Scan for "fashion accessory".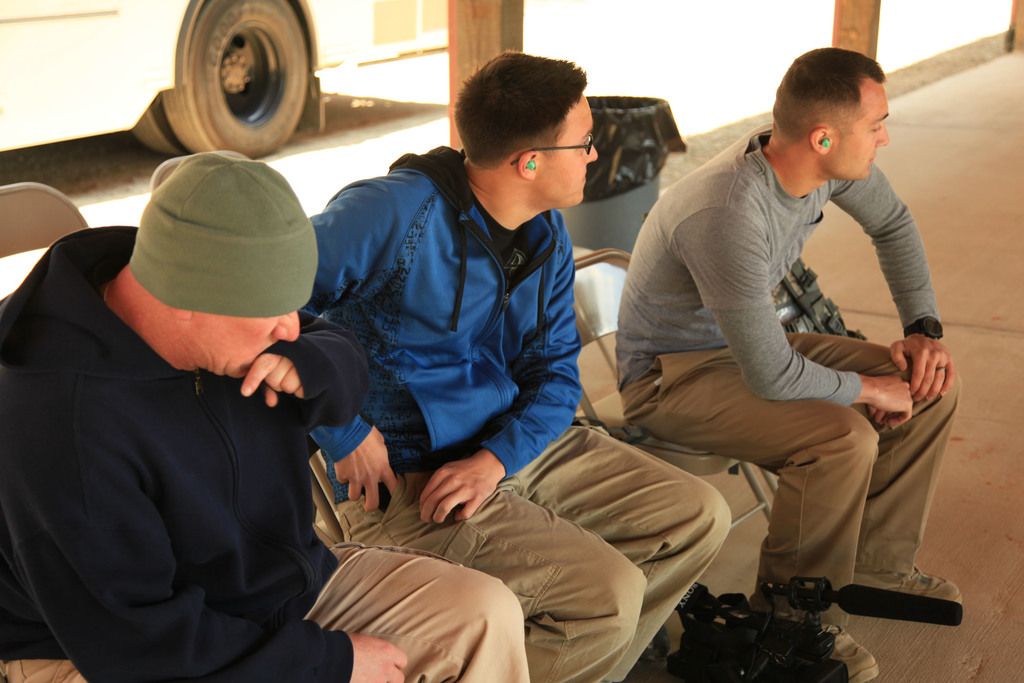
Scan result: left=129, top=151, right=317, bottom=310.
